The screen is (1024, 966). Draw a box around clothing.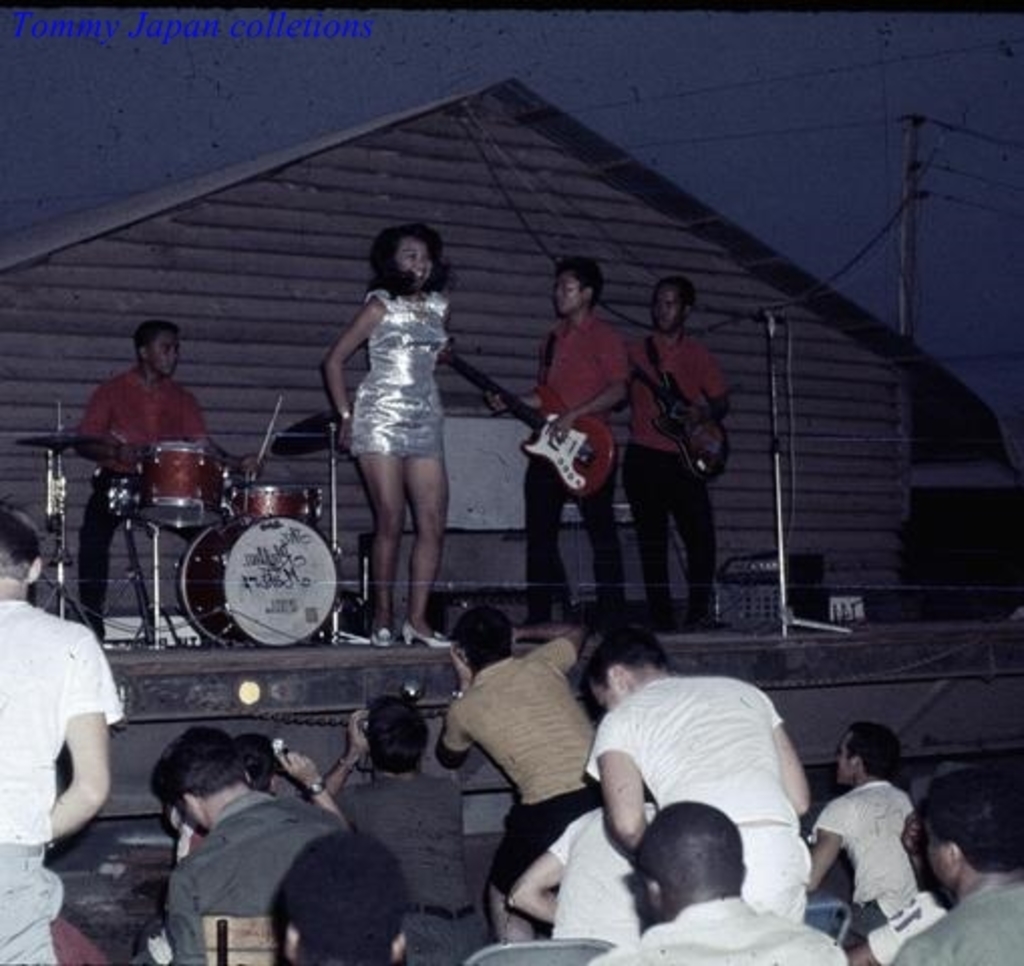
x1=54, y1=364, x2=203, y2=578.
